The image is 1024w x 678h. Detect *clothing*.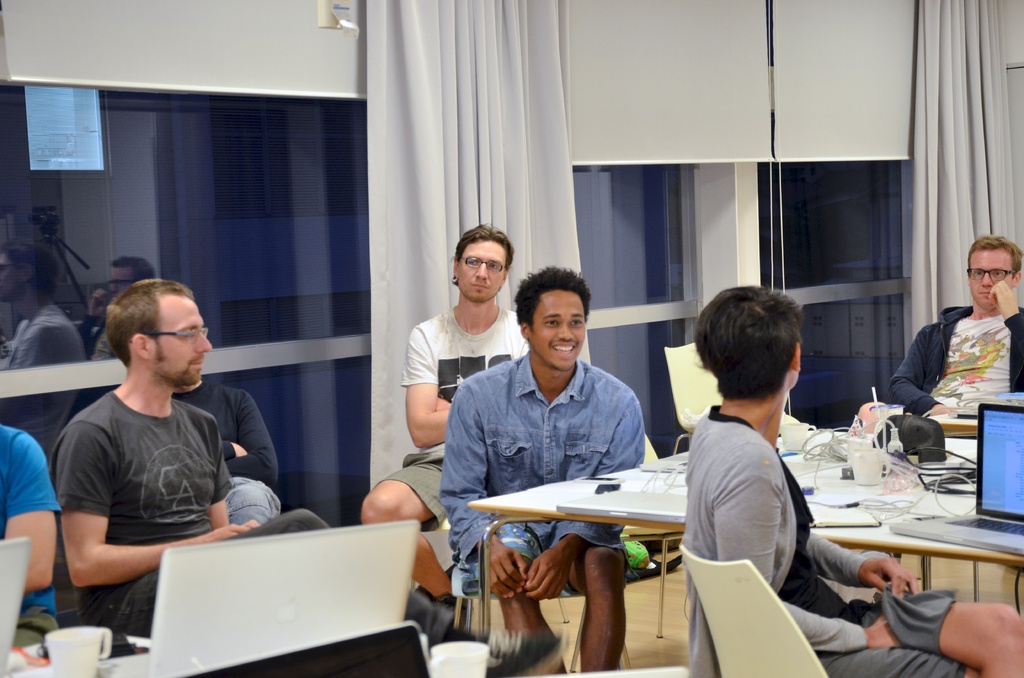
Detection: {"x1": 687, "y1": 407, "x2": 971, "y2": 677}.
